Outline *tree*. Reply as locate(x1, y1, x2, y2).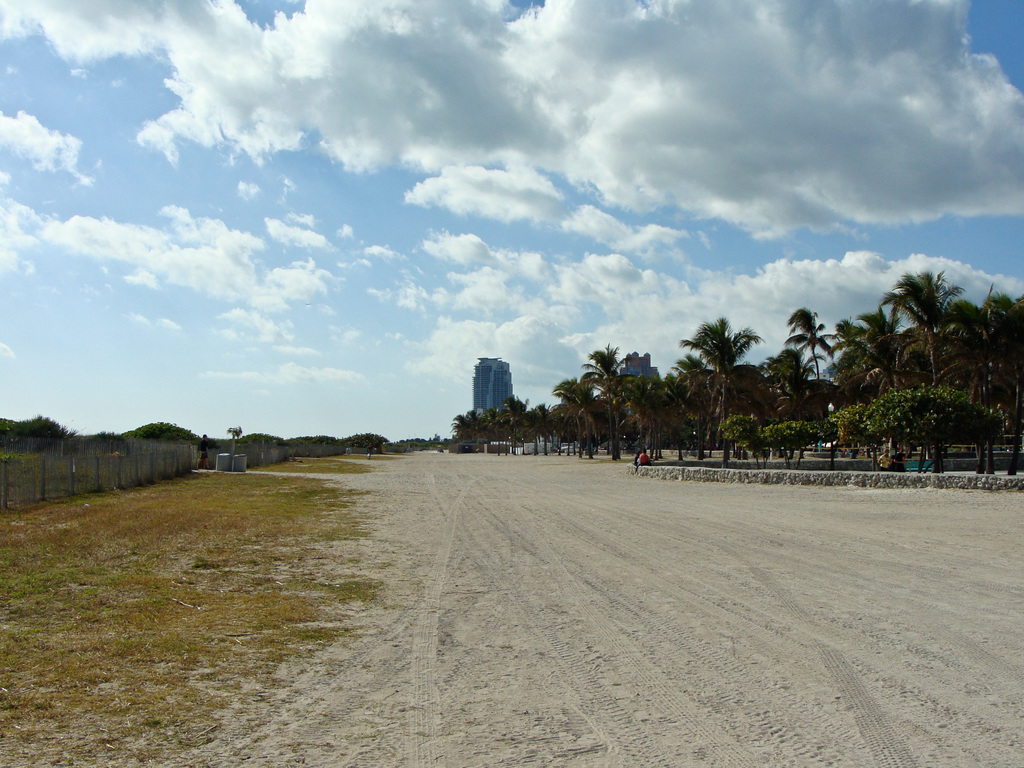
locate(756, 347, 820, 466).
